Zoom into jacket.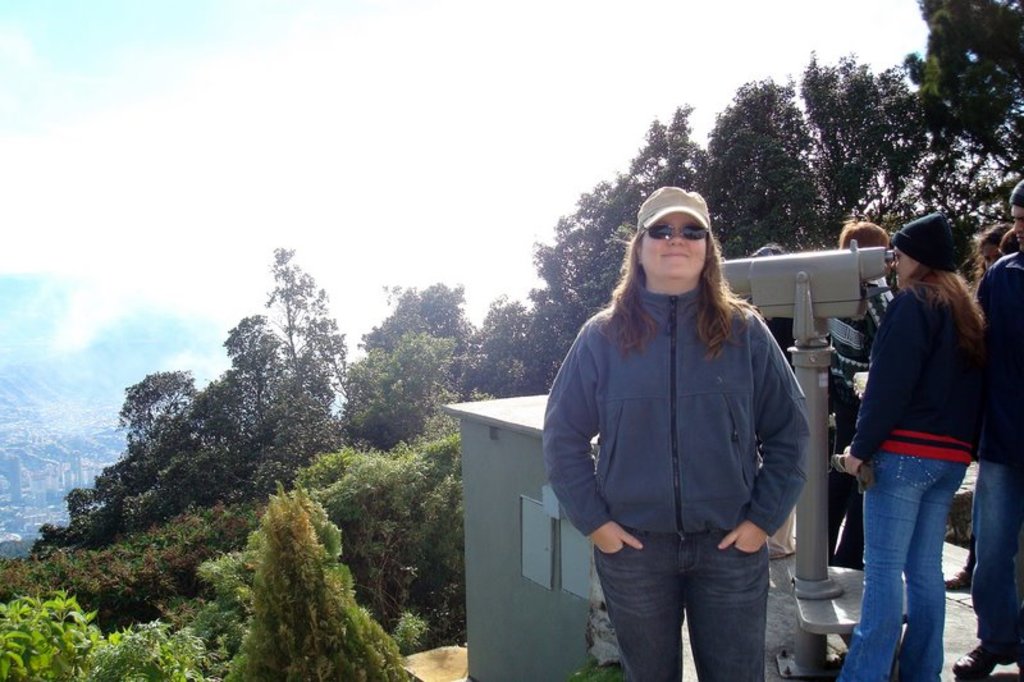
Zoom target: {"x1": 547, "y1": 218, "x2": 819, "y2": 598}.
